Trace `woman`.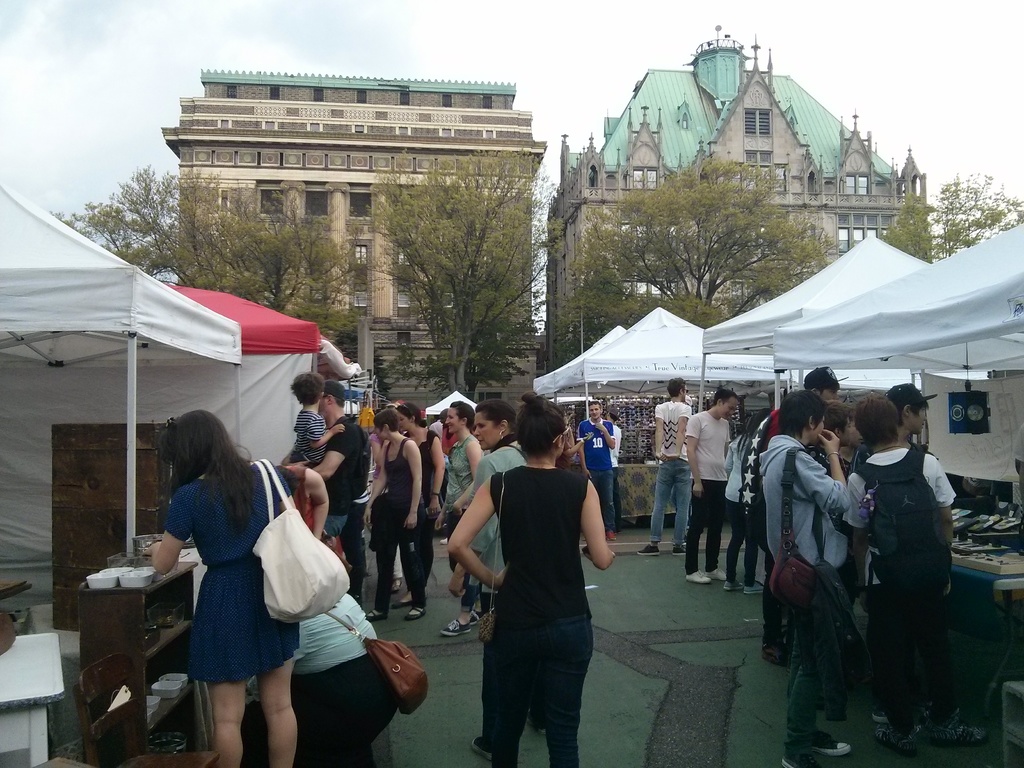
Traced to select_region(267, 585, 416, 767).
